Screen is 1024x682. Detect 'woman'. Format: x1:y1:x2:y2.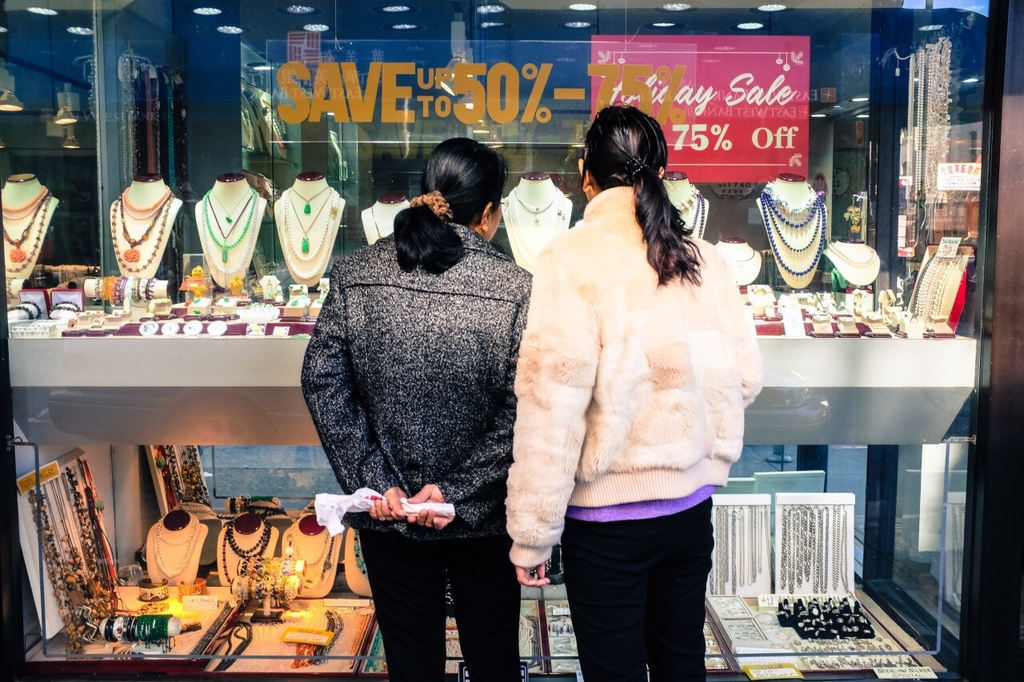
506:102:765:681.
